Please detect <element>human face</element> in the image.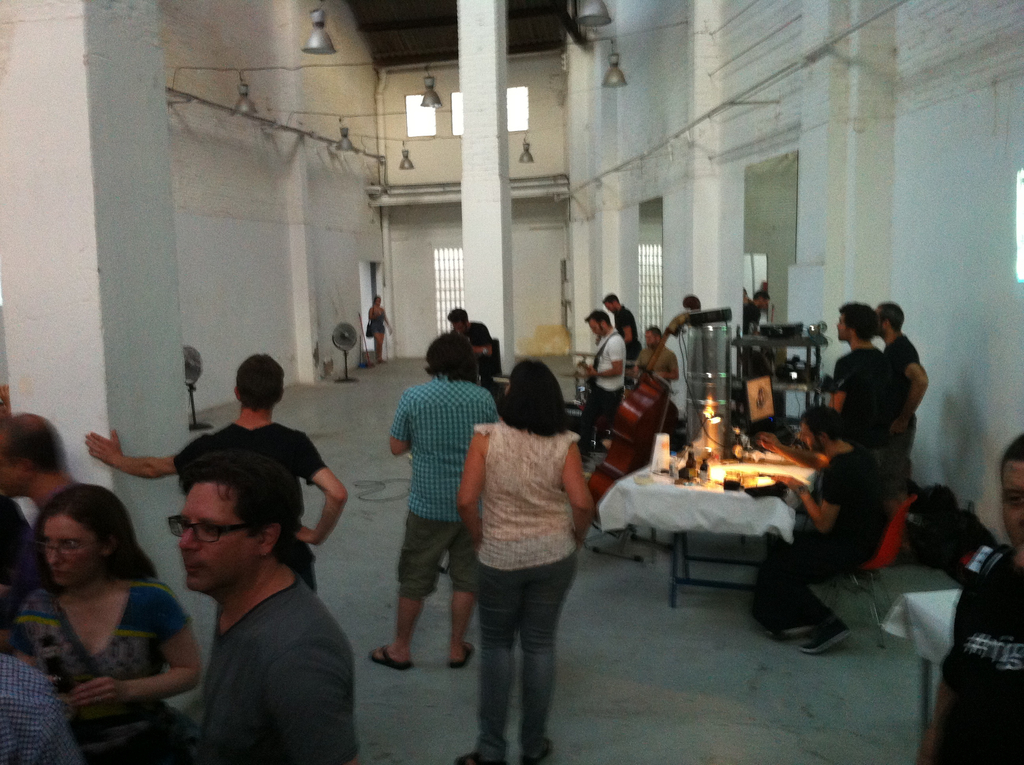
[left=606, top=298, right=621, bottom=314].
